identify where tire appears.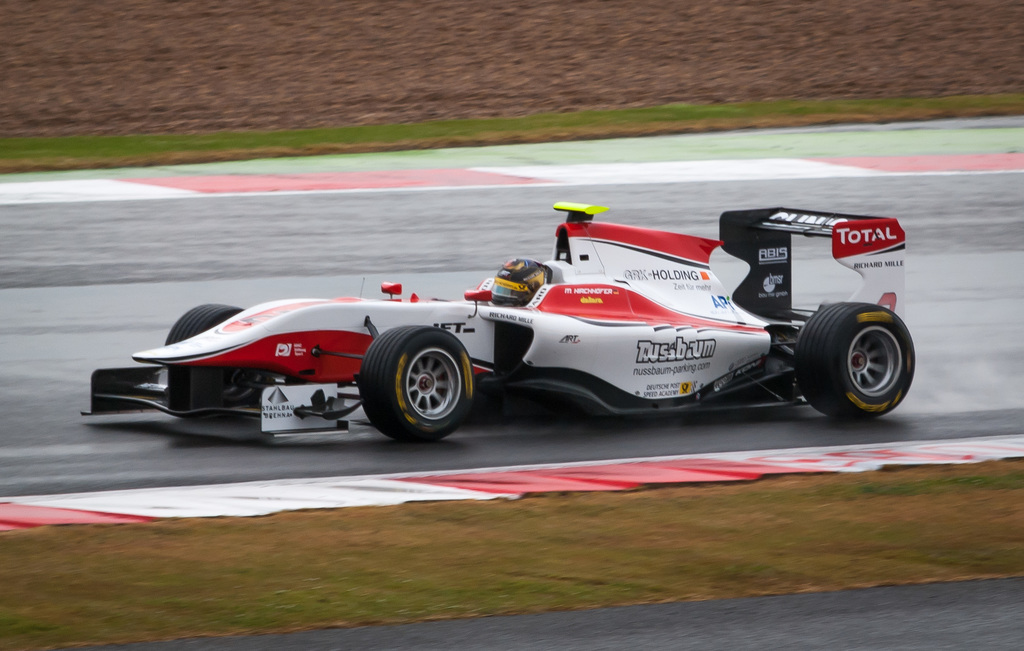
Appears at detection(791, 304, 920, 418).
